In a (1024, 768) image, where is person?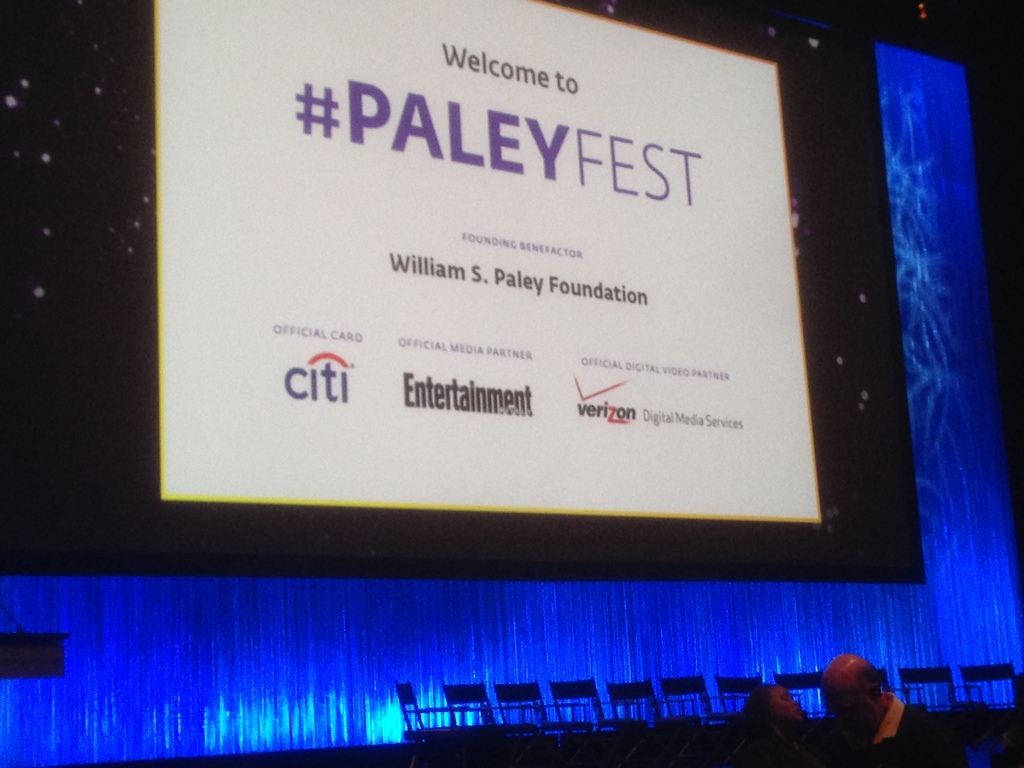
(left=712, top=675, right=814, bottom=767).
